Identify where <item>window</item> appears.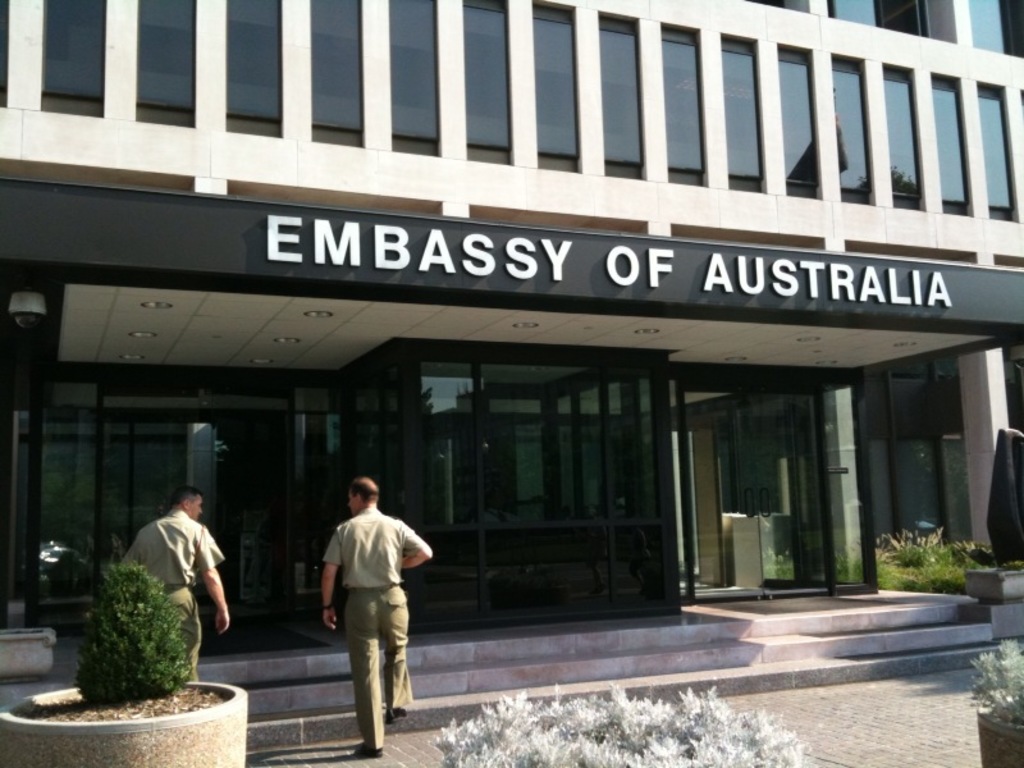
Appears at left=965, top=0, right=1023, bottom=55.
